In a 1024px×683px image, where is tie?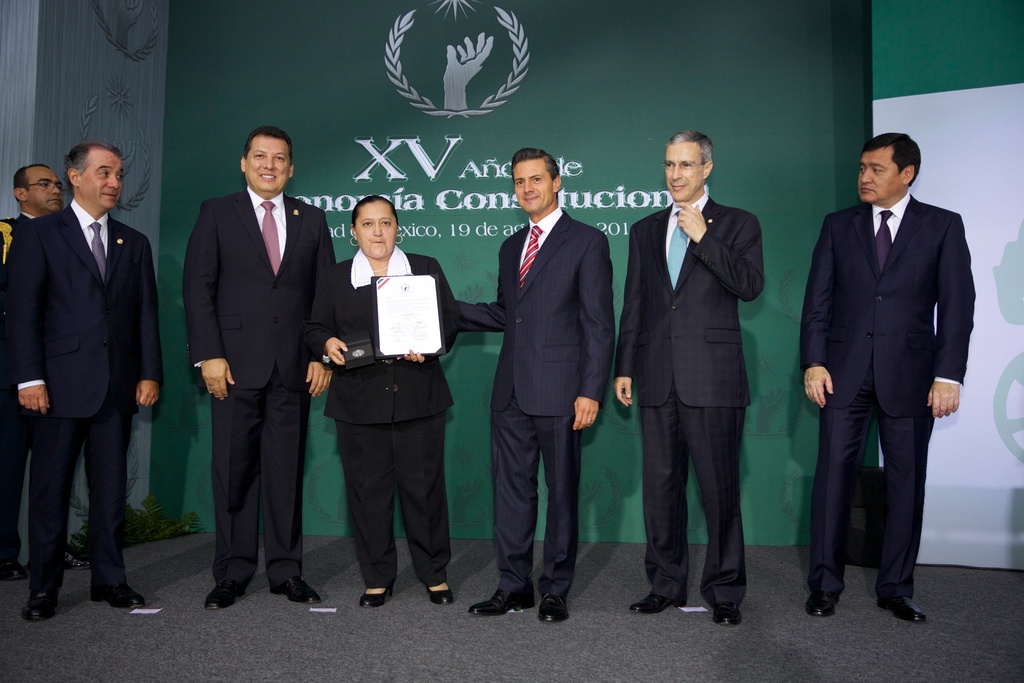
[89, 220, 110, 286].
